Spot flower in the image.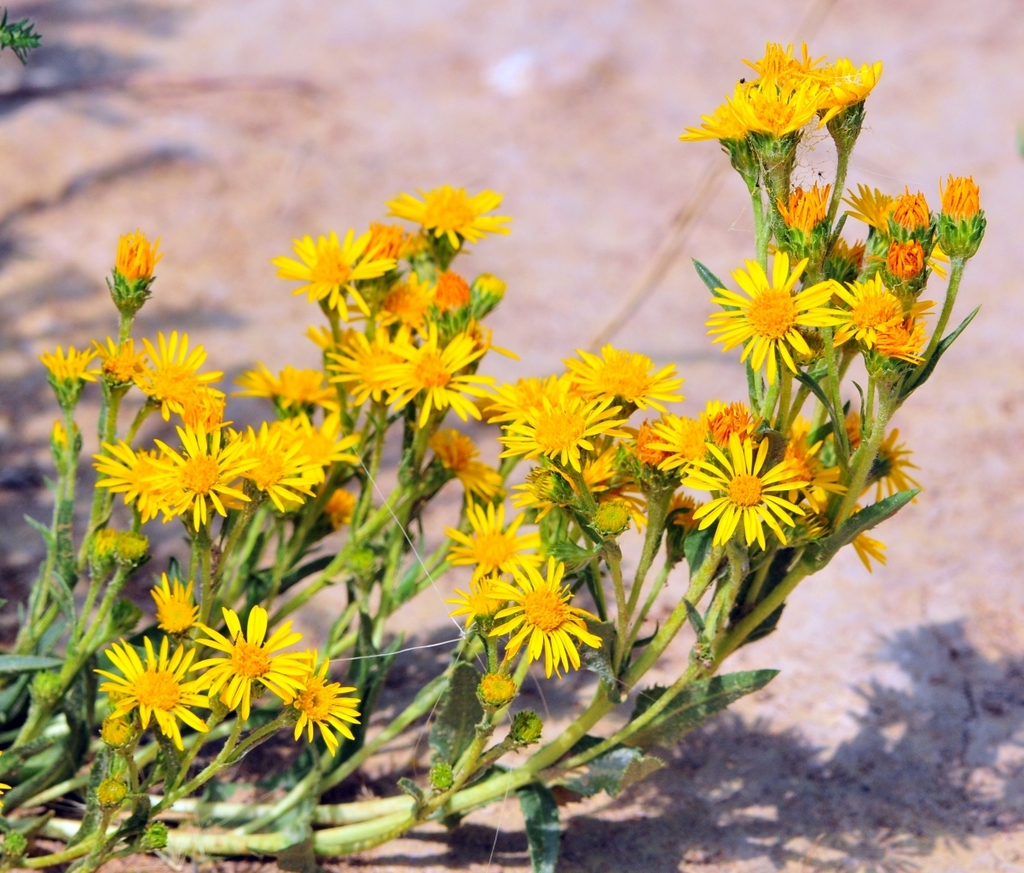
flower found at select_region(711, 402, 760, 448).
